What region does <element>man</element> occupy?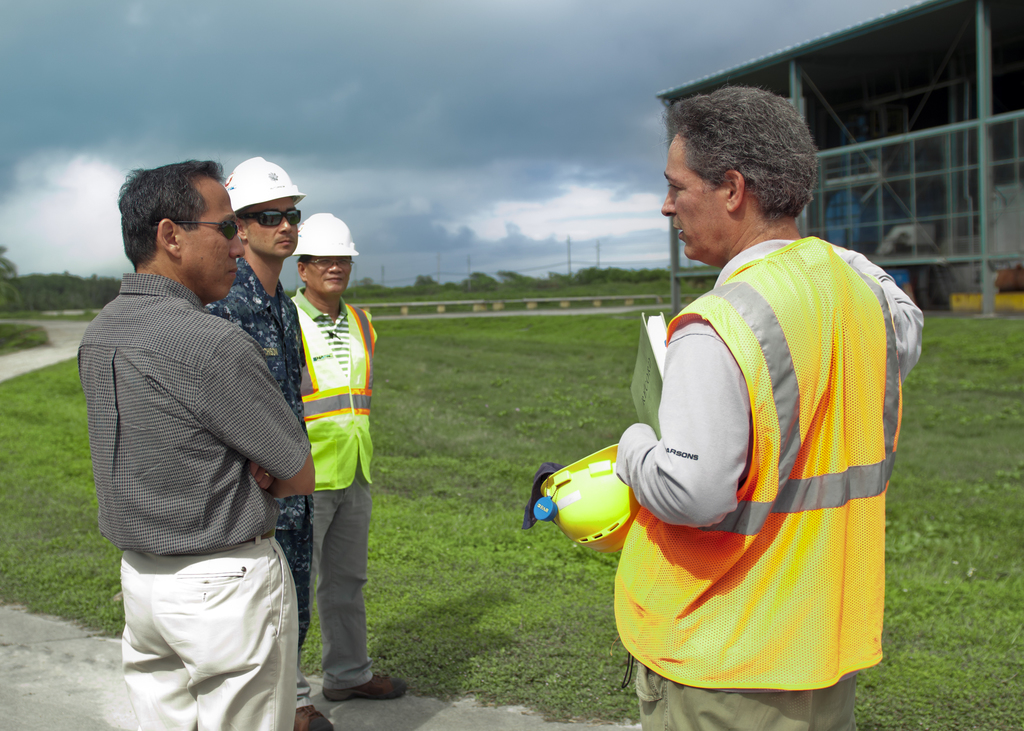
[left=519, top=77, right=935, bottom=730].
